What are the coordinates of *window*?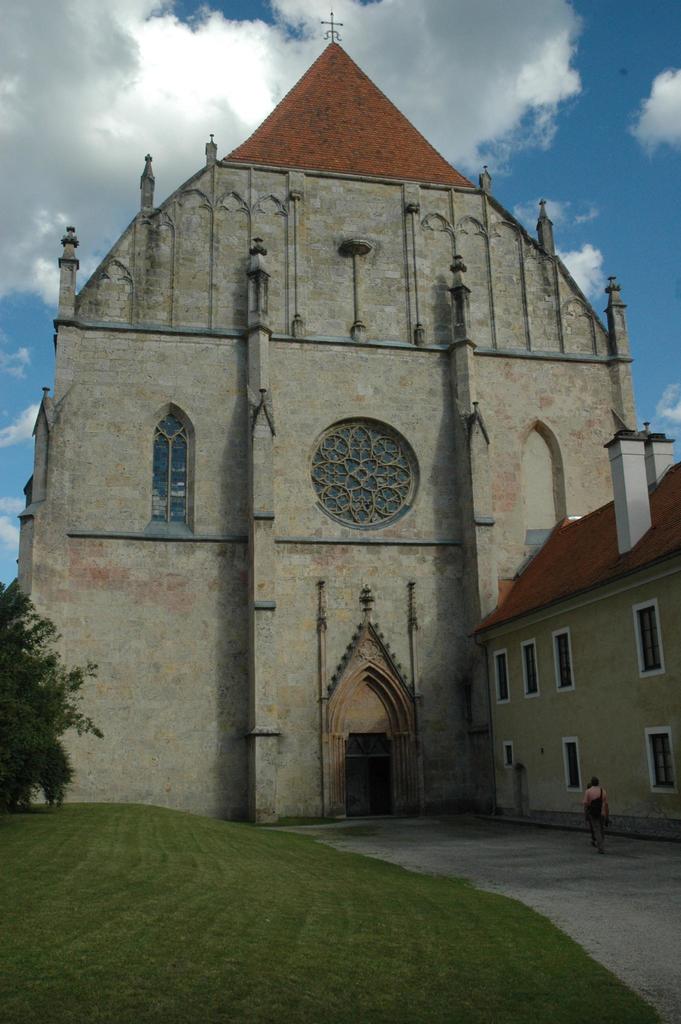
pyautogui.locateOnScreen(651, 724, 679, 791).
